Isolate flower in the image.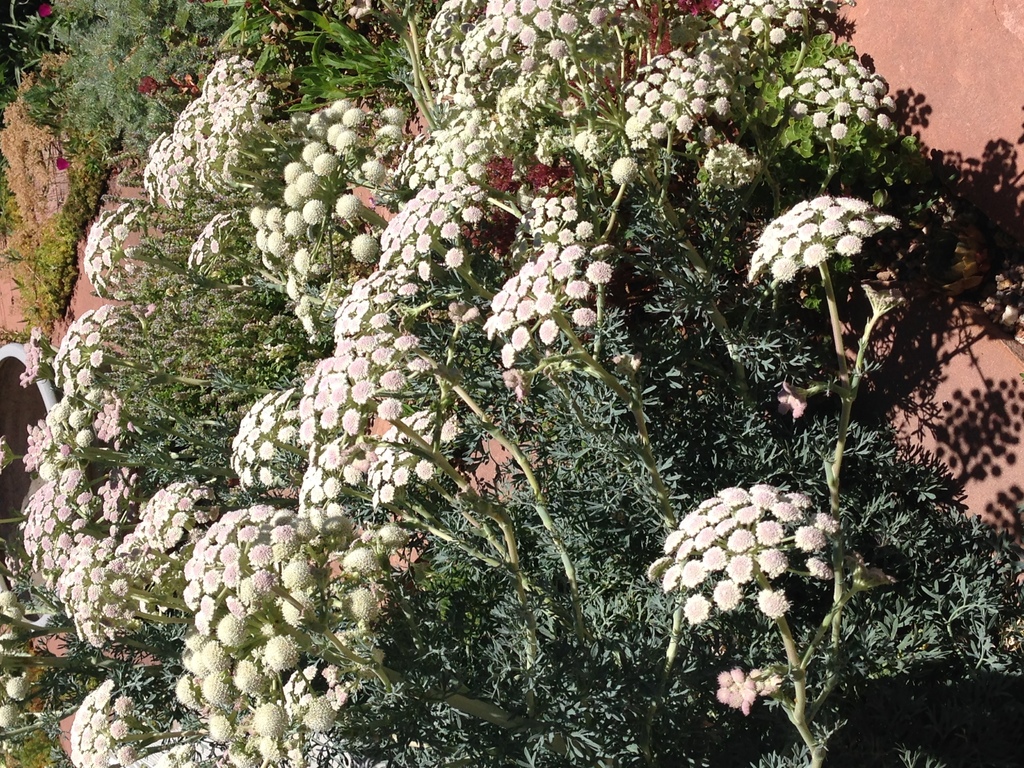
Isolated region: bbox=[19, 414, 92, 470].
